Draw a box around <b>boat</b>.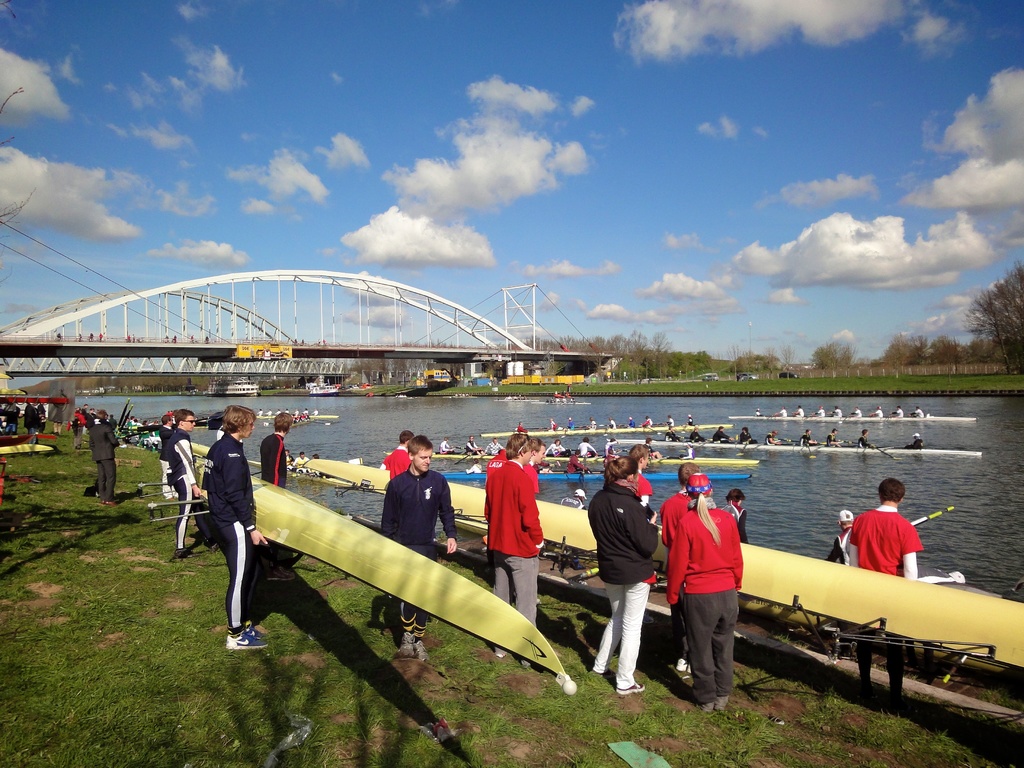
Rect(299, 451, 1023, 674).
